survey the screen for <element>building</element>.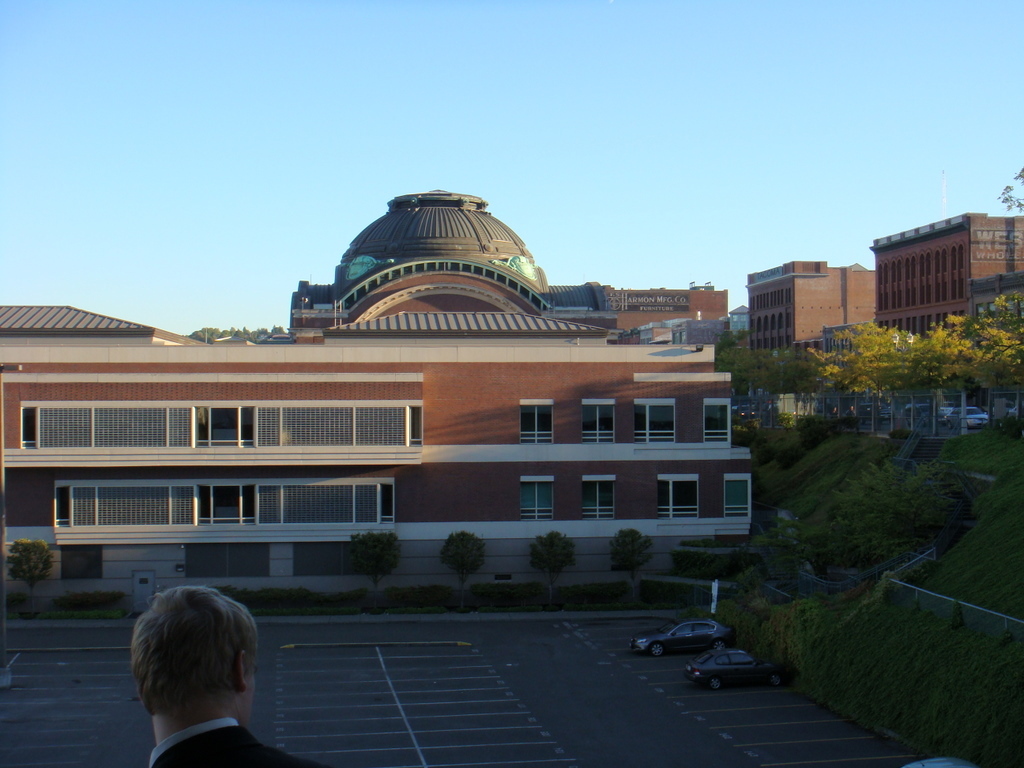
Survey found: <region>739, 249, 876, 418</region>.
